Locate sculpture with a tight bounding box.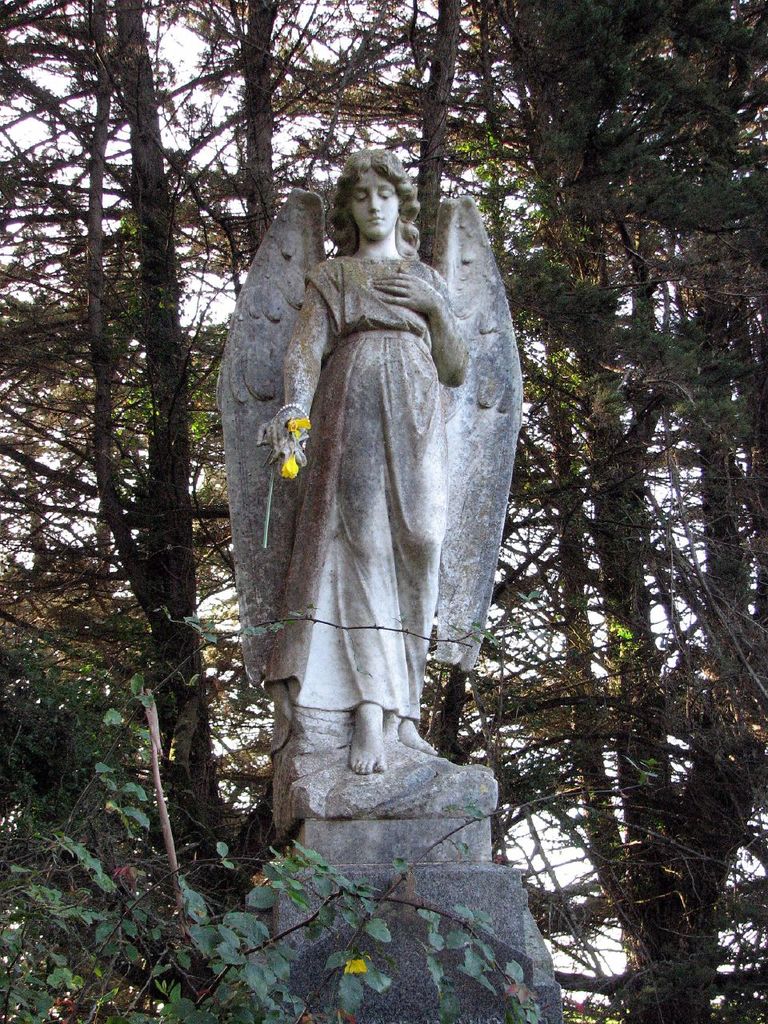
l=214, t=140, r=512, b=856.
